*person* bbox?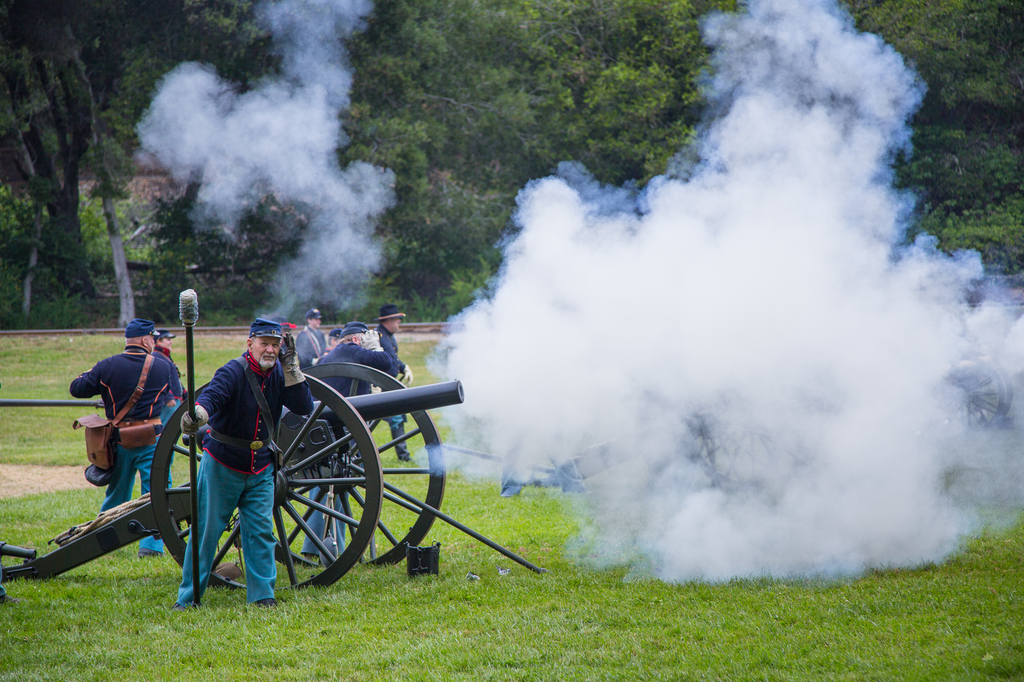
pyautogui.locateOnScreen(183, 322, 317, 612)
